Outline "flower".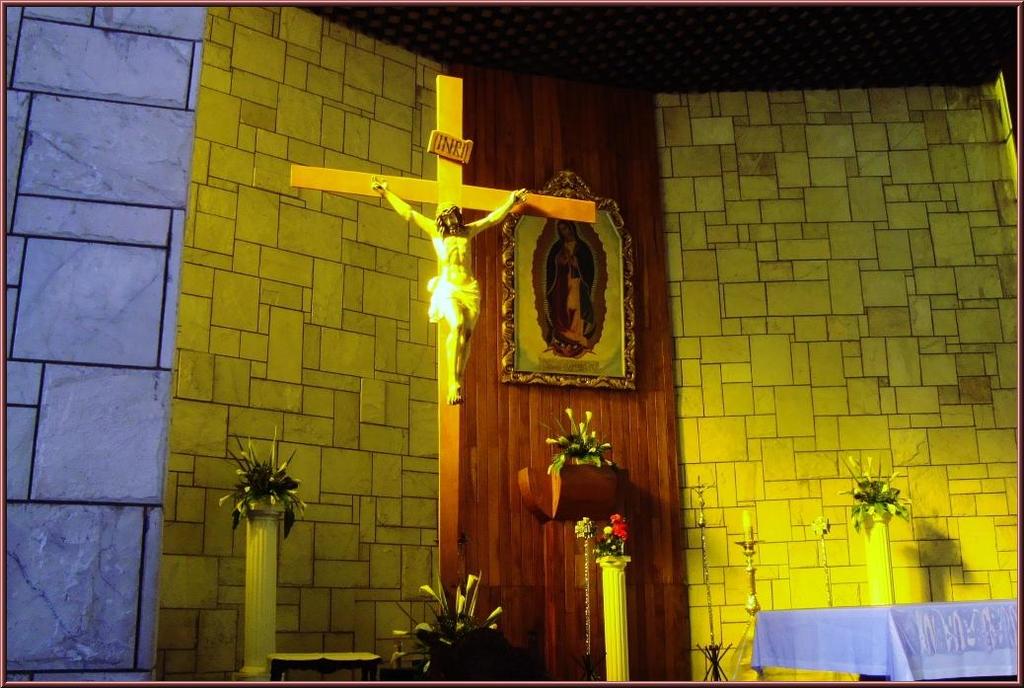
Outline: detection(544, 435, 554, 446).
